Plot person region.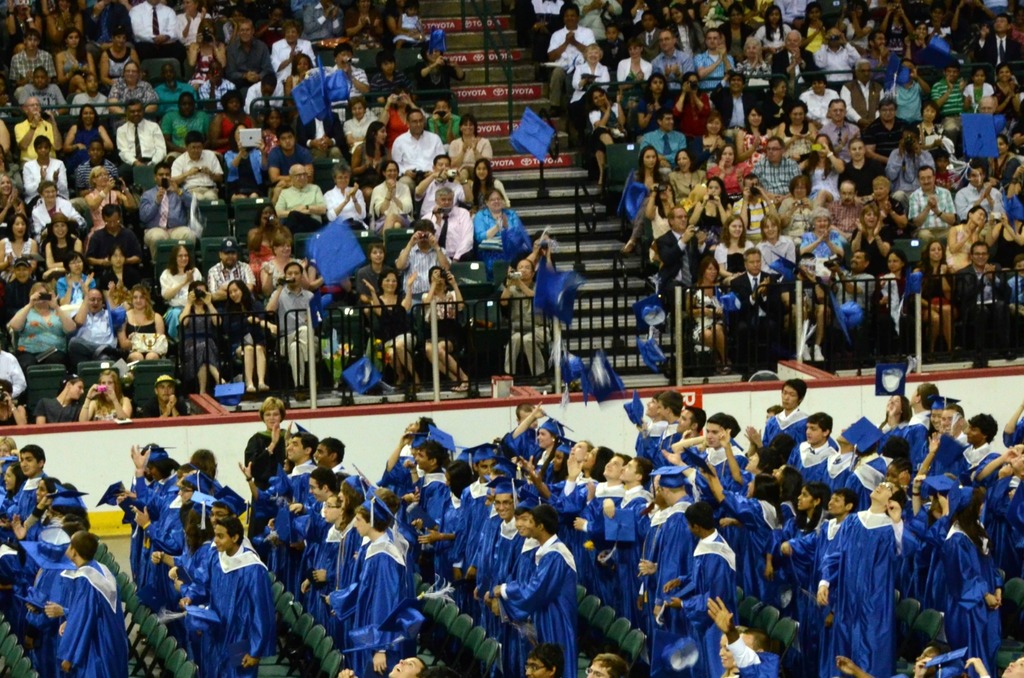
Plotted at select_region(413, 267, 474, 388).
